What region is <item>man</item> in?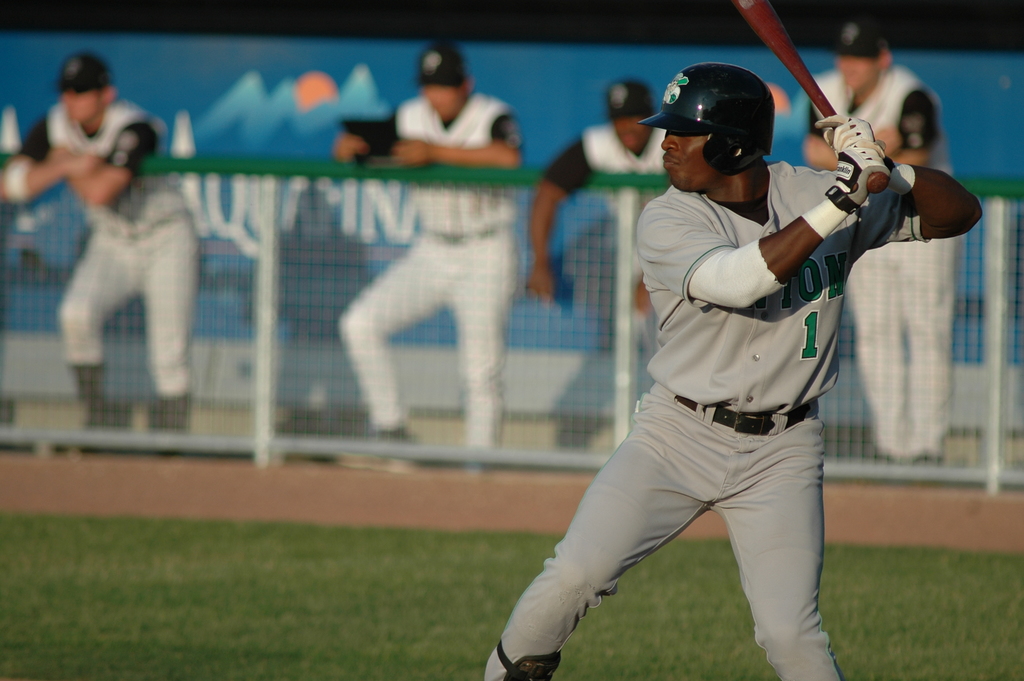
{"x1": 792, "y1": 17, "x2": 967, "y2": 482}.
